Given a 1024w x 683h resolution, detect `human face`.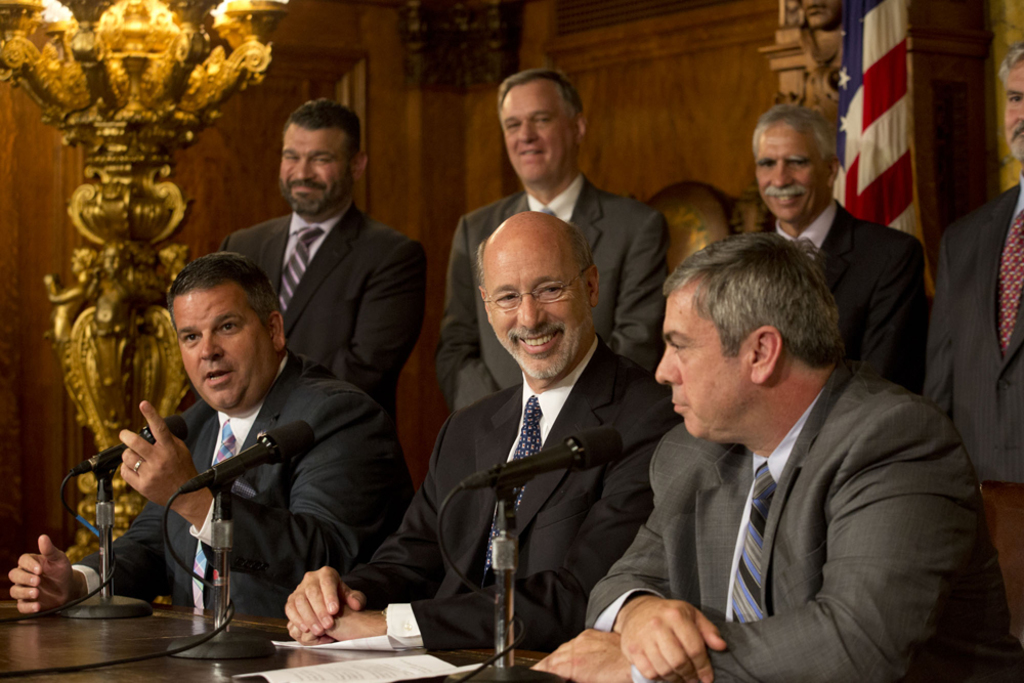
rect(645, 282, 750, 445).
